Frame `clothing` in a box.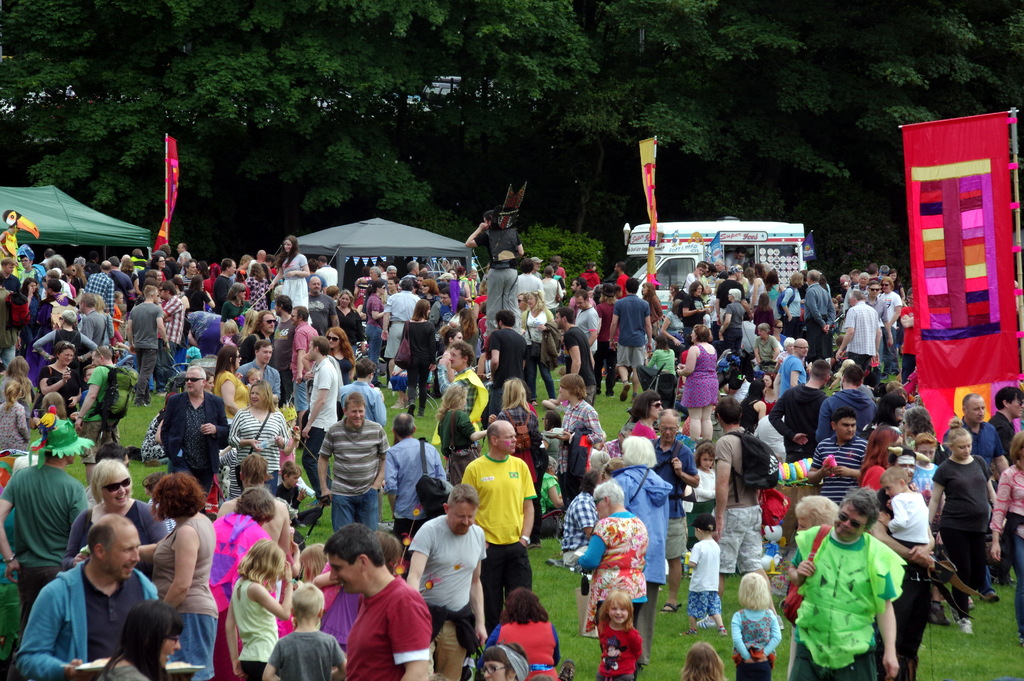
(left=891, top=486, right=934, bottom=549).
